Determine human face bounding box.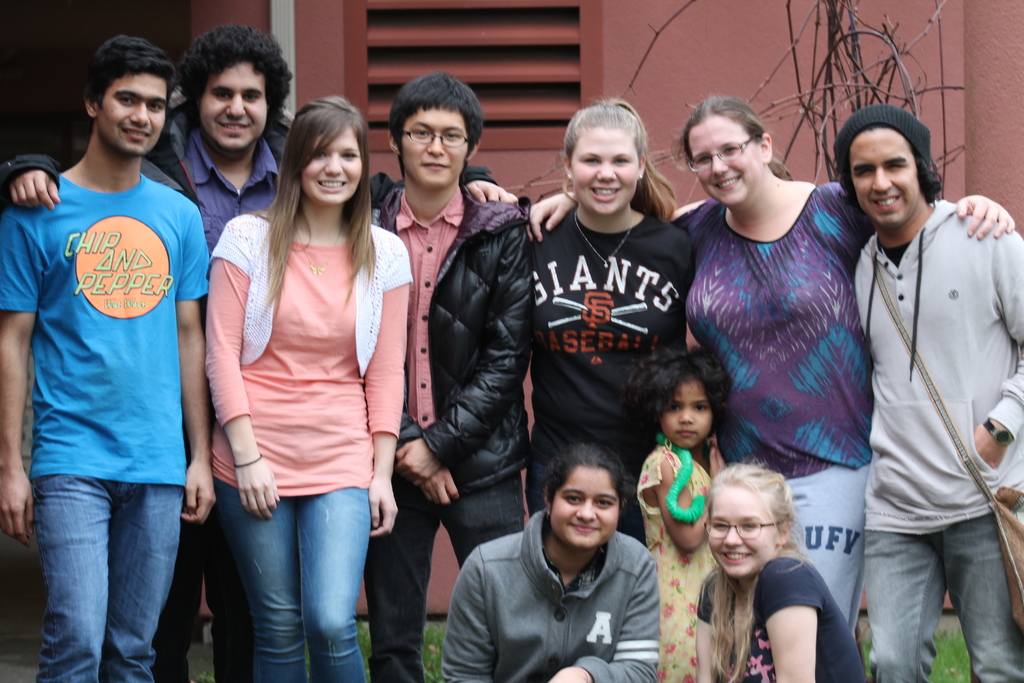
Determined: {"left": 660, "top": 383, "right": 716, "bottom": 448}.
